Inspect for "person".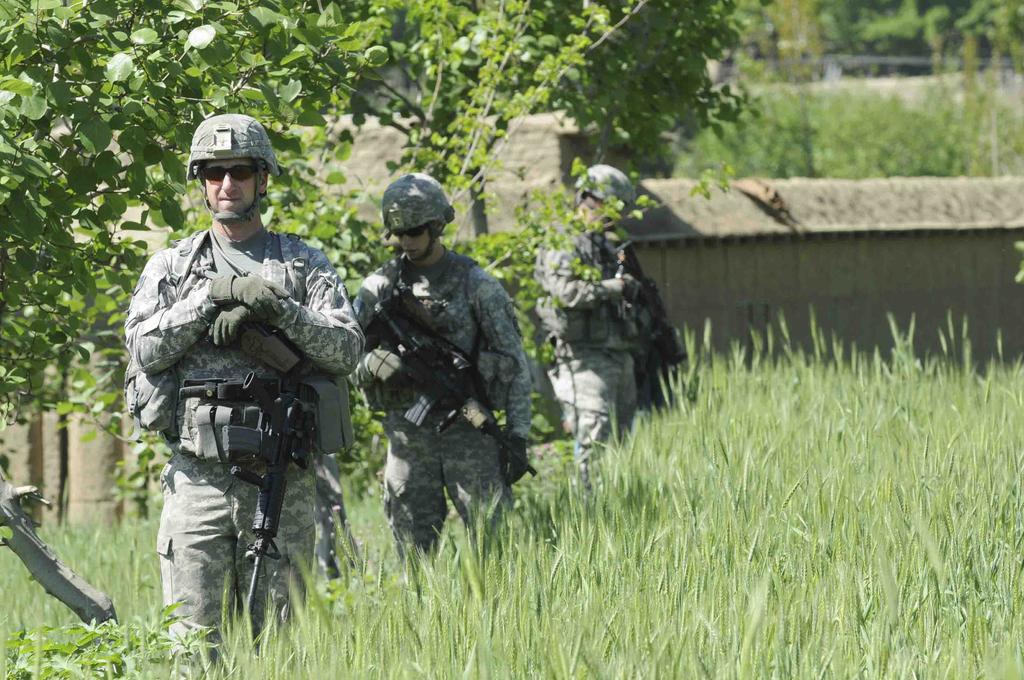
Inspection: <bbox>355, 174, 532, 580</bbox>.
